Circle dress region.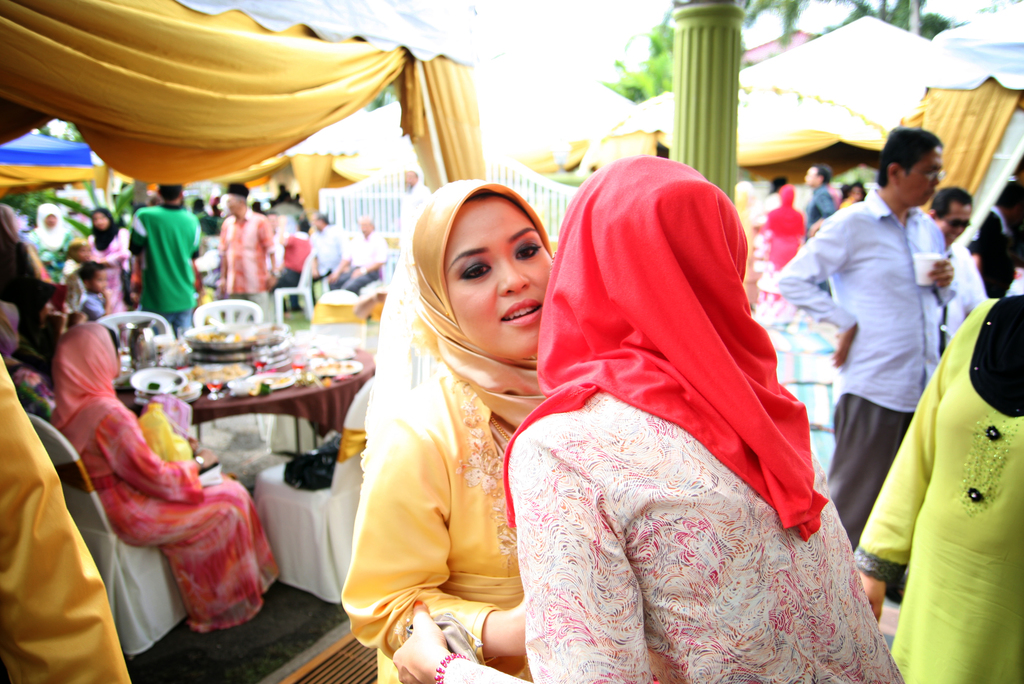
Region: (left=340, top=364, right=535, bottom=682).
